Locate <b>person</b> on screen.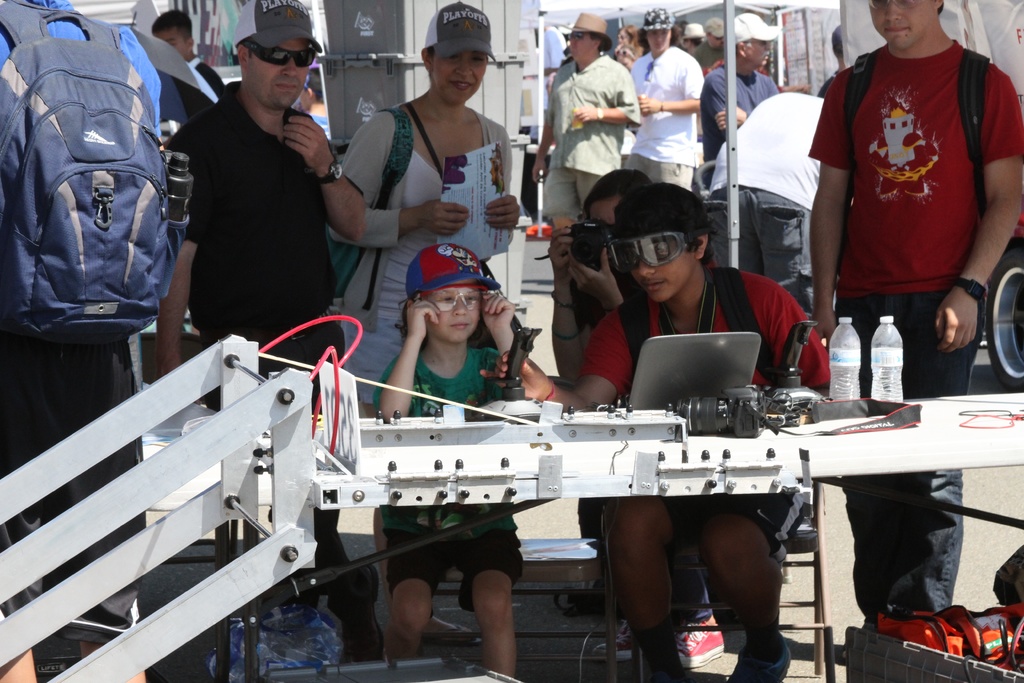
On screen at detection(152, 7, 226, 120).
